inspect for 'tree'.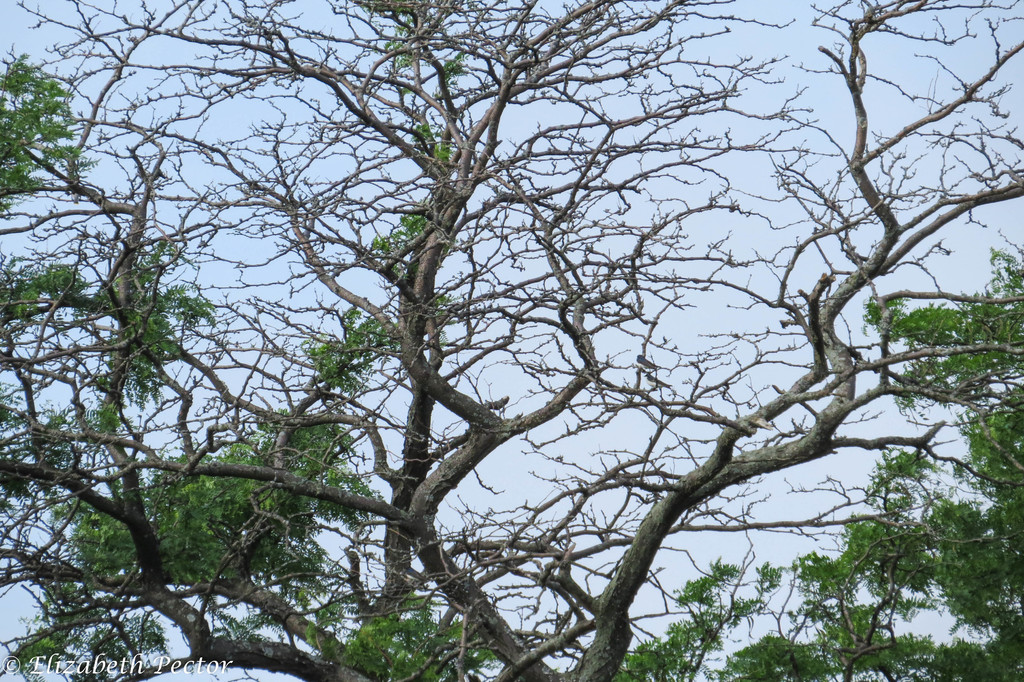
Inspection: pyautogui.locateOnScreen(0, 0, 1023, 681).
